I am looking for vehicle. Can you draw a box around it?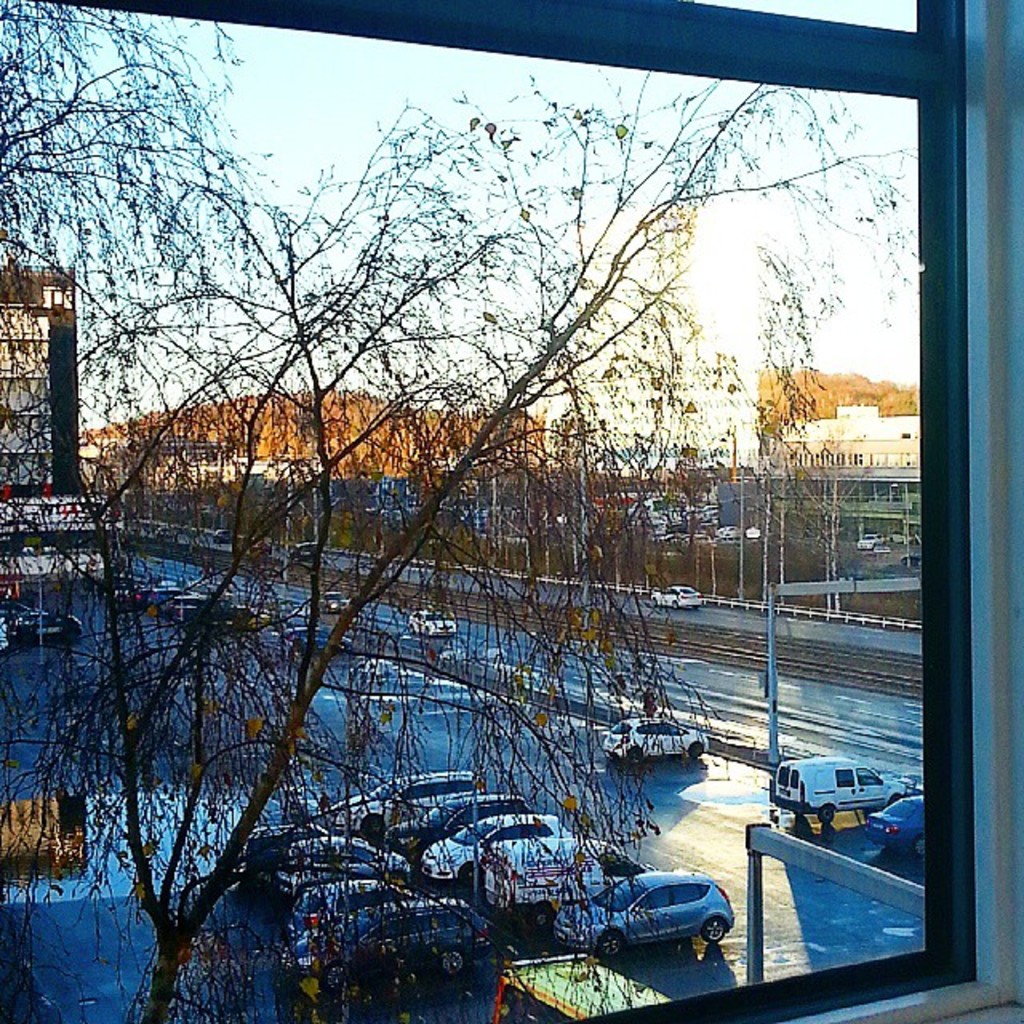
Sure, the bounding box is 773/755/909/824.
